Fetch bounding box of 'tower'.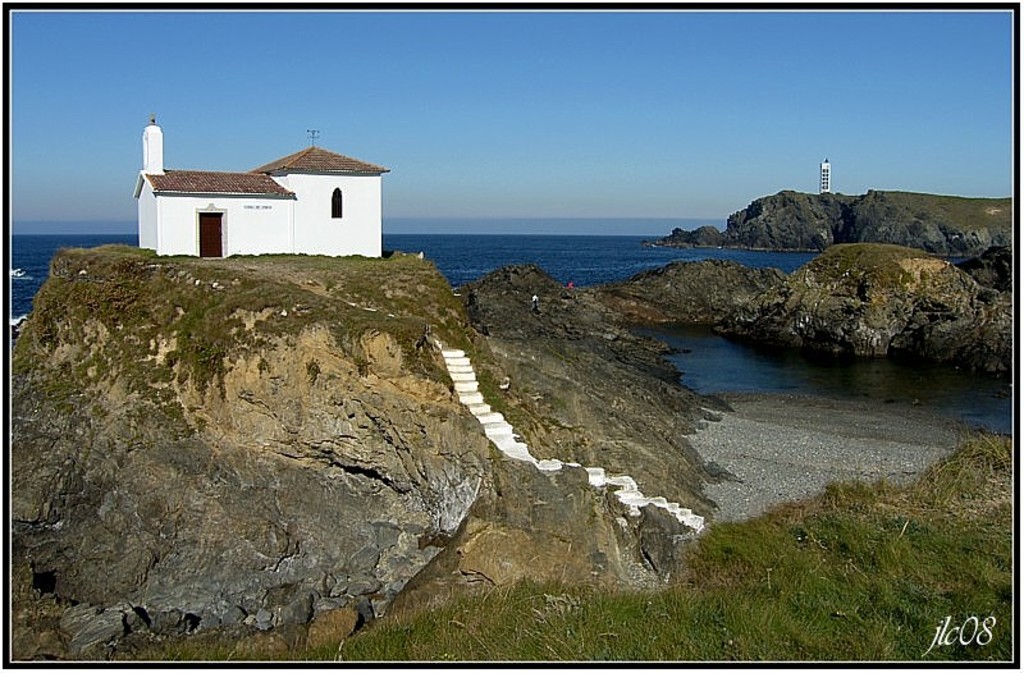
Bbox: left=819, top=162, right=832, bottom=198.
